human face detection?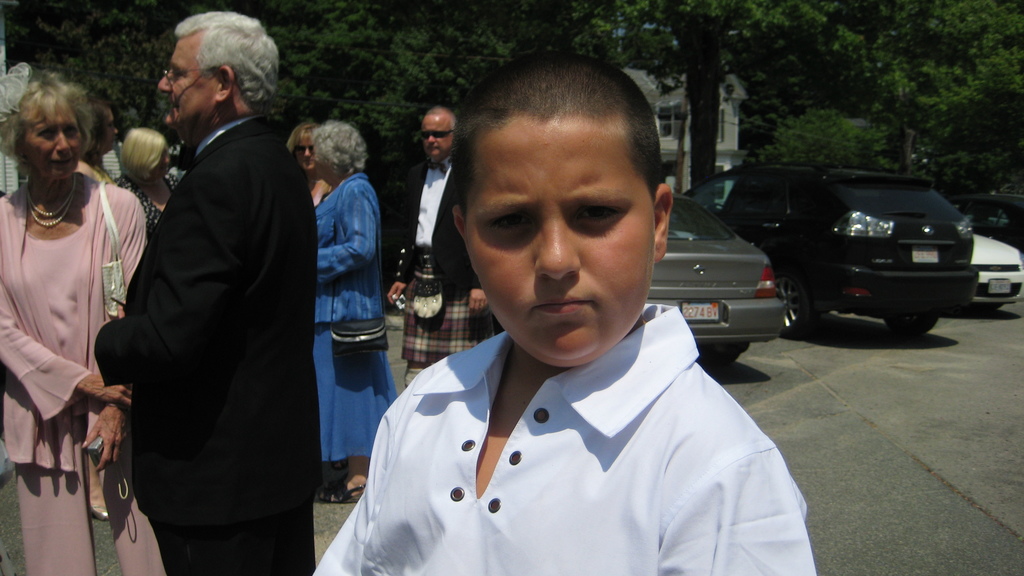
[x1=456, y1=116, x2=659, y2=366]
